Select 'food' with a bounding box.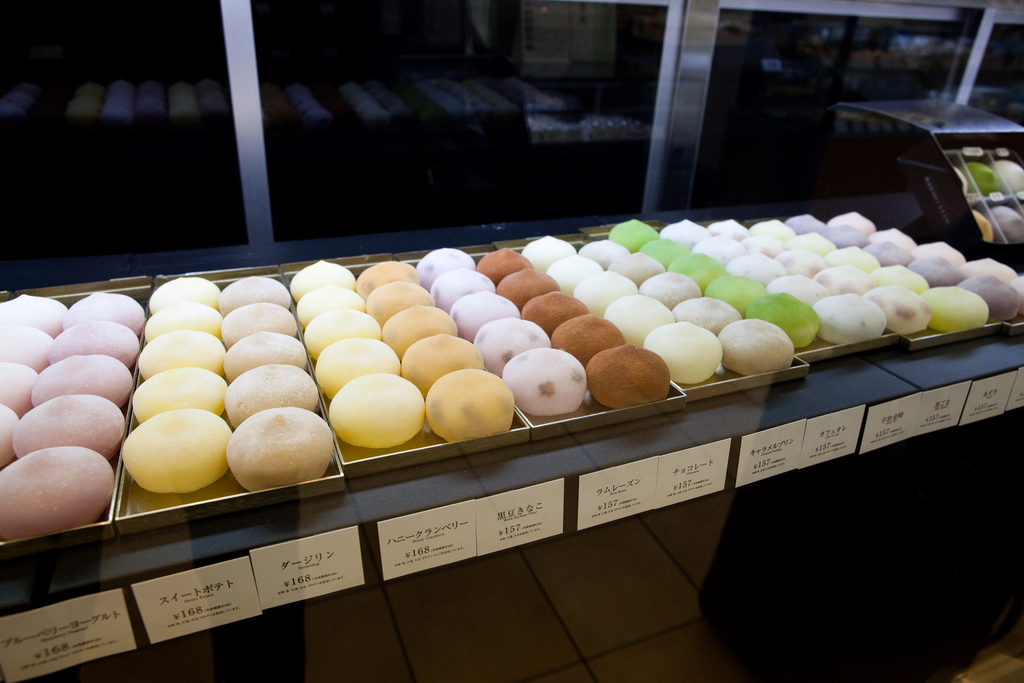
(x1=551, y1=315, x2=623, y2=367).
